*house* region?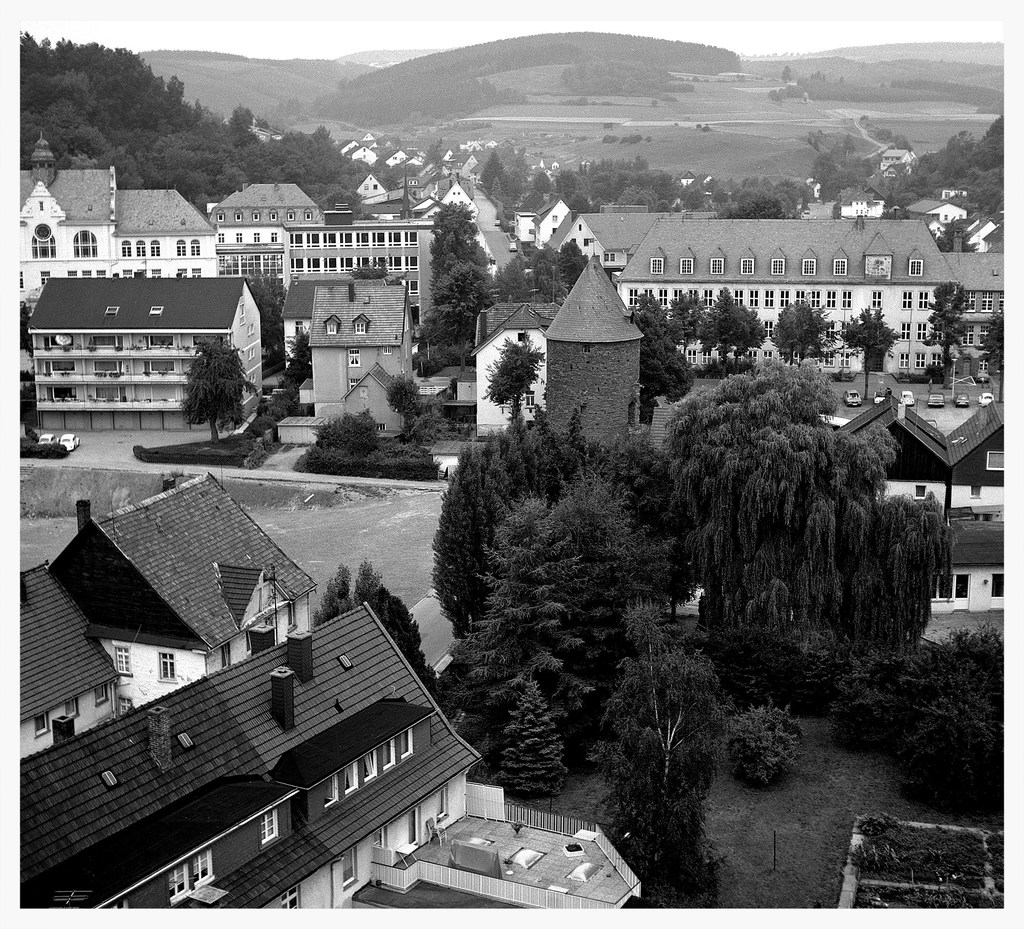
select_region(20, 468, 648, 908)
